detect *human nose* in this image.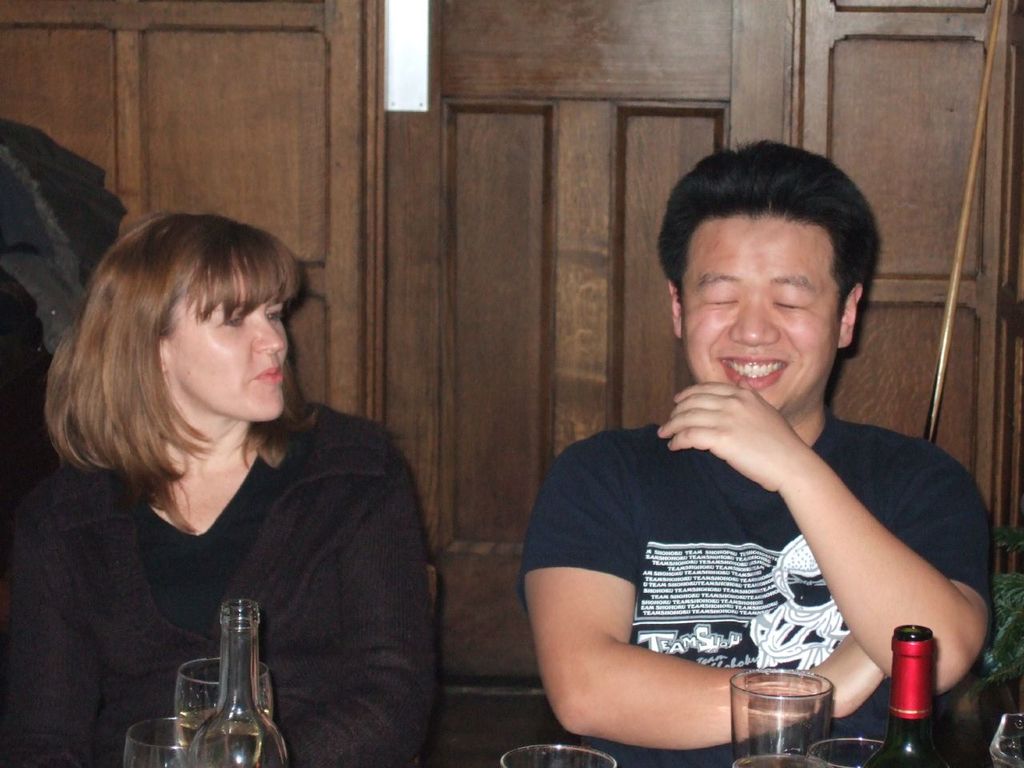
Detection: bbox(725, 287, 781, 350).
